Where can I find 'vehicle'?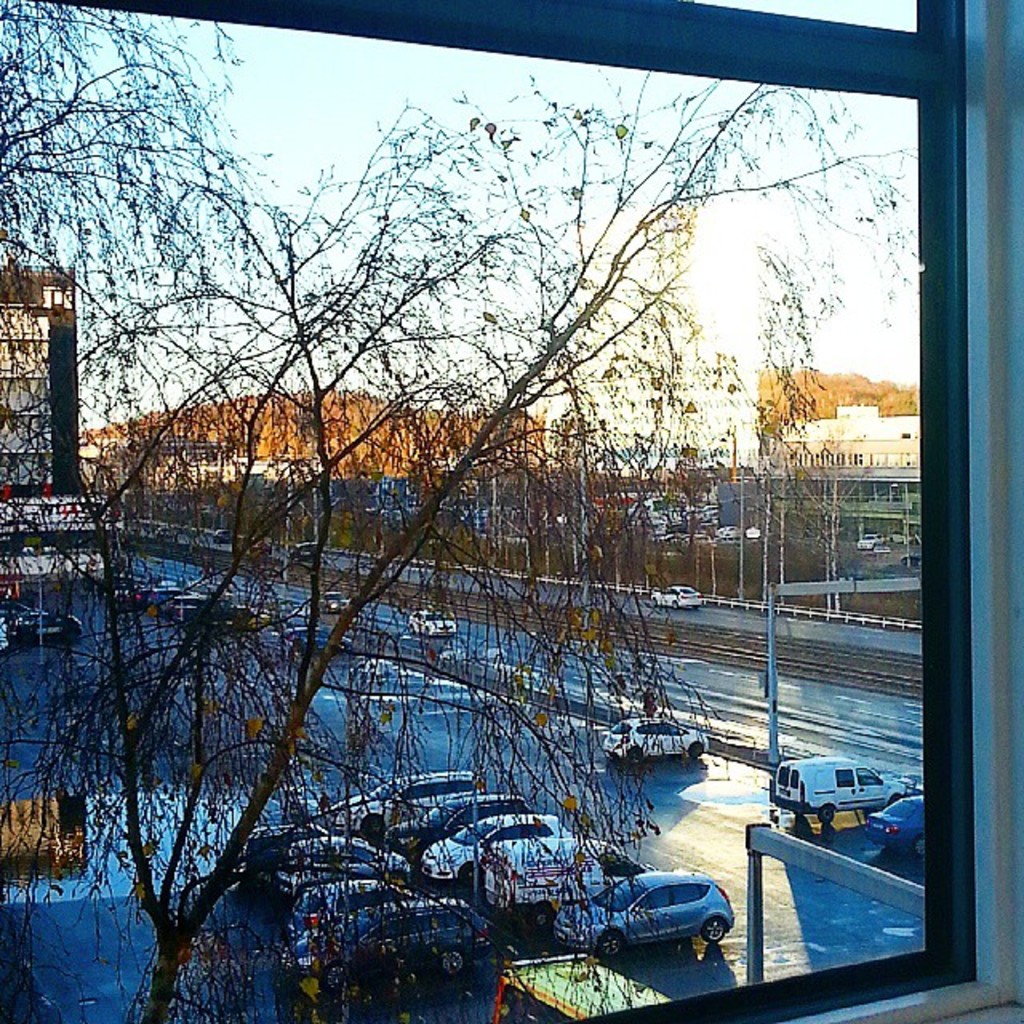
You can find it at bbox(406, 606, 461, 643).
